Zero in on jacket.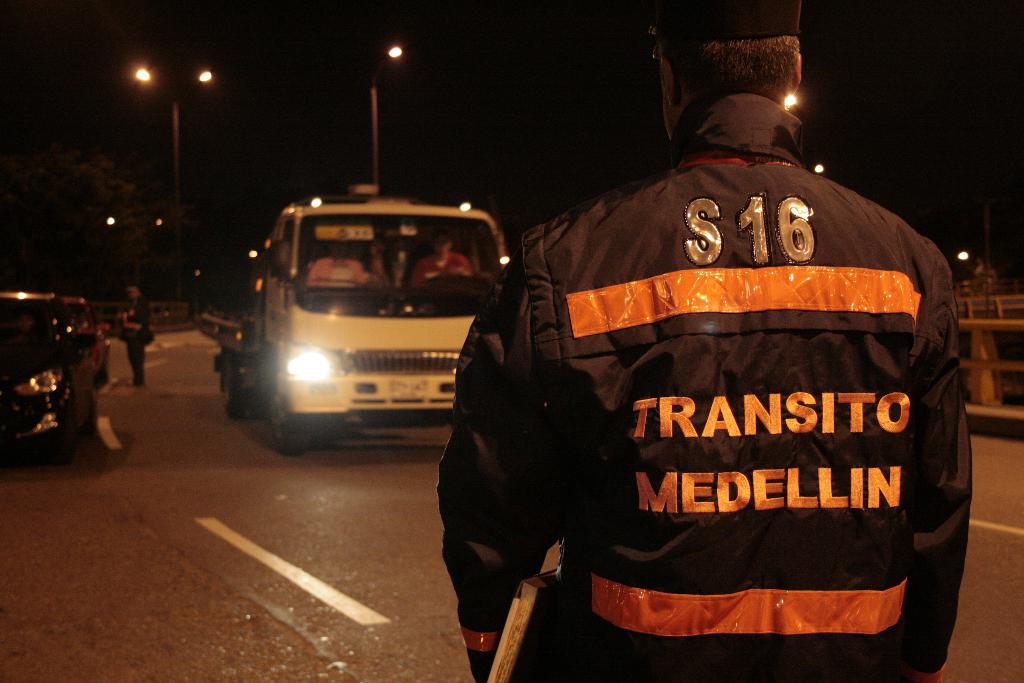
Zeroed in: bbox=[474, 35, 983, 682].
